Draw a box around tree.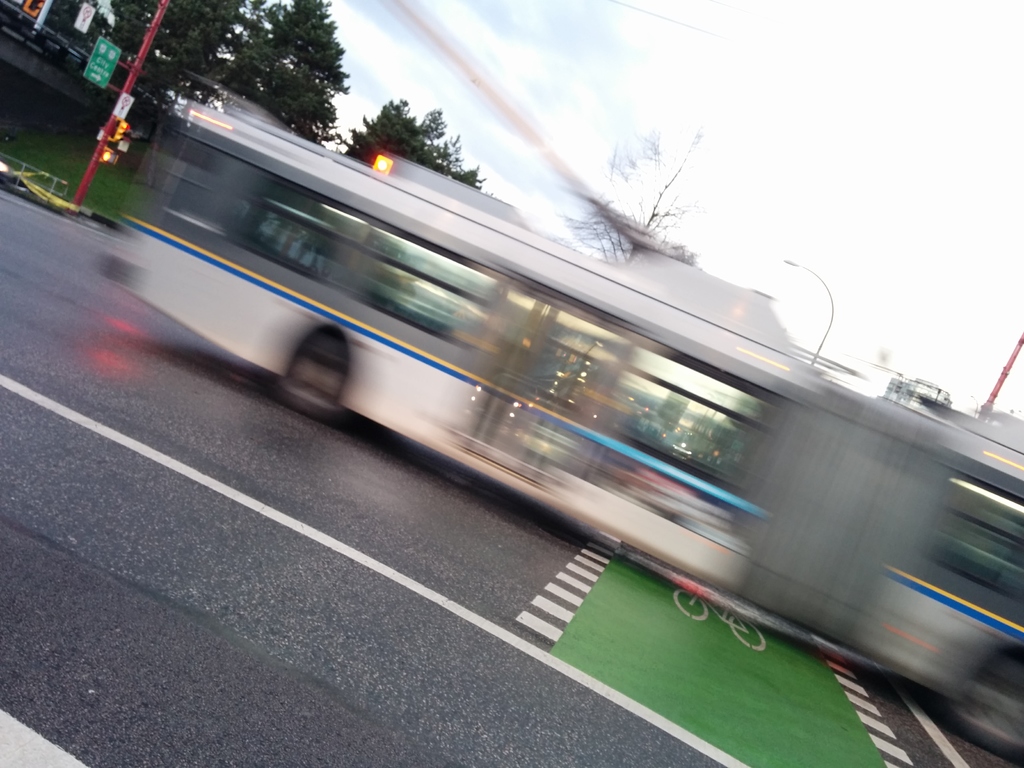
box(324, 93, 488, 227).
